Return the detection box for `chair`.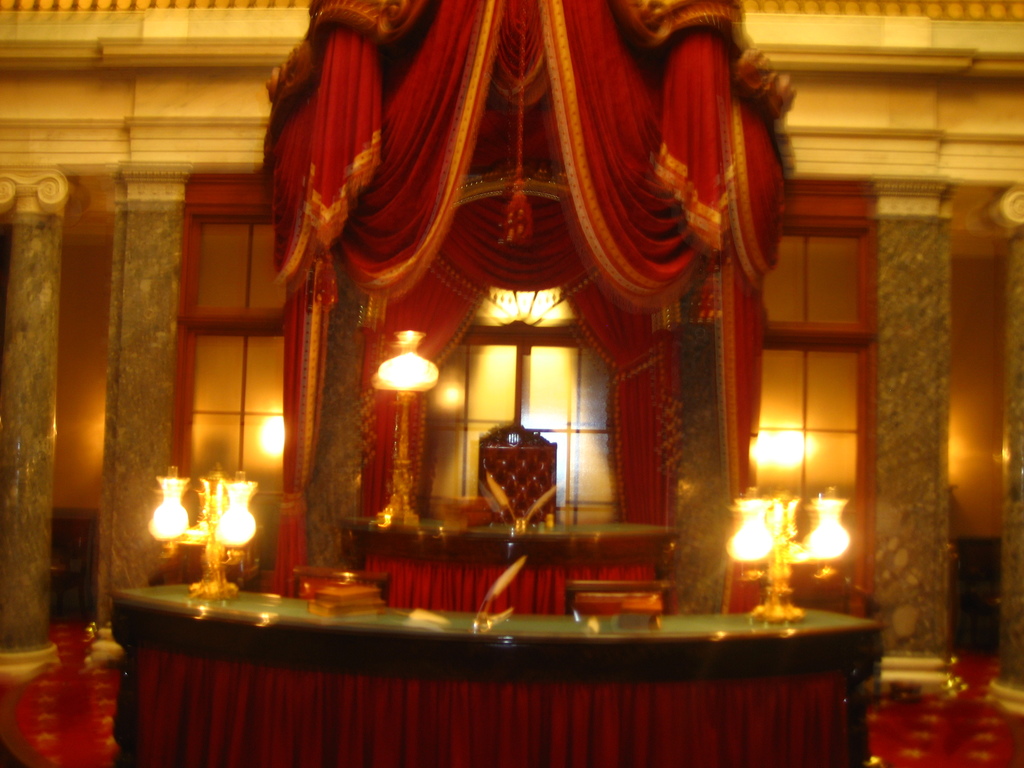
148, 537, 259, 595.
